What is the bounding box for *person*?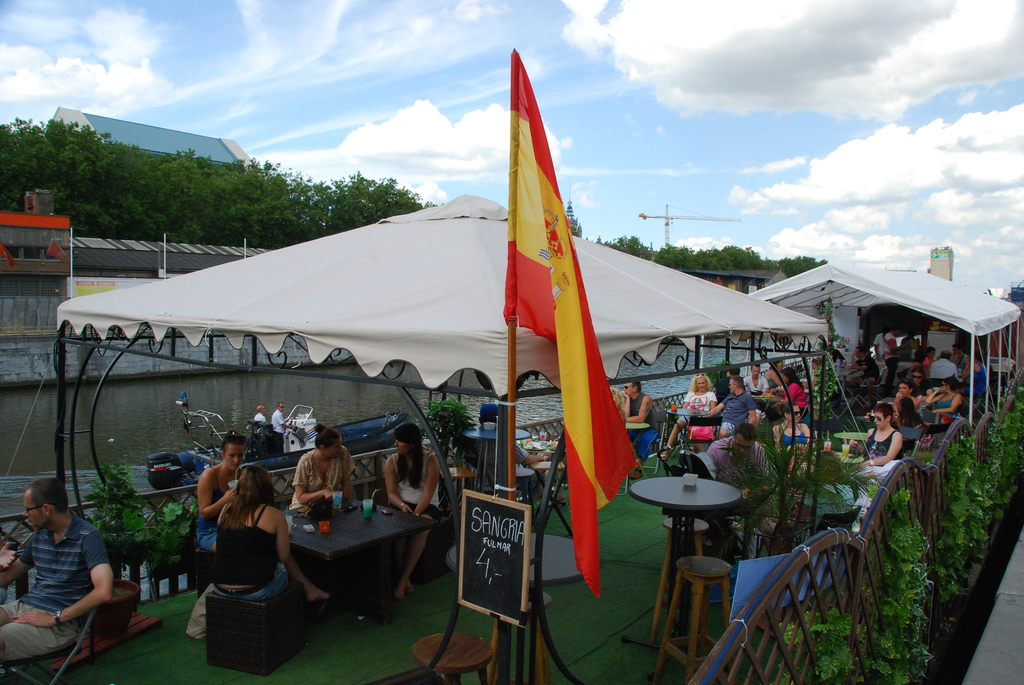
bbox(206, 463, 292, 594).
